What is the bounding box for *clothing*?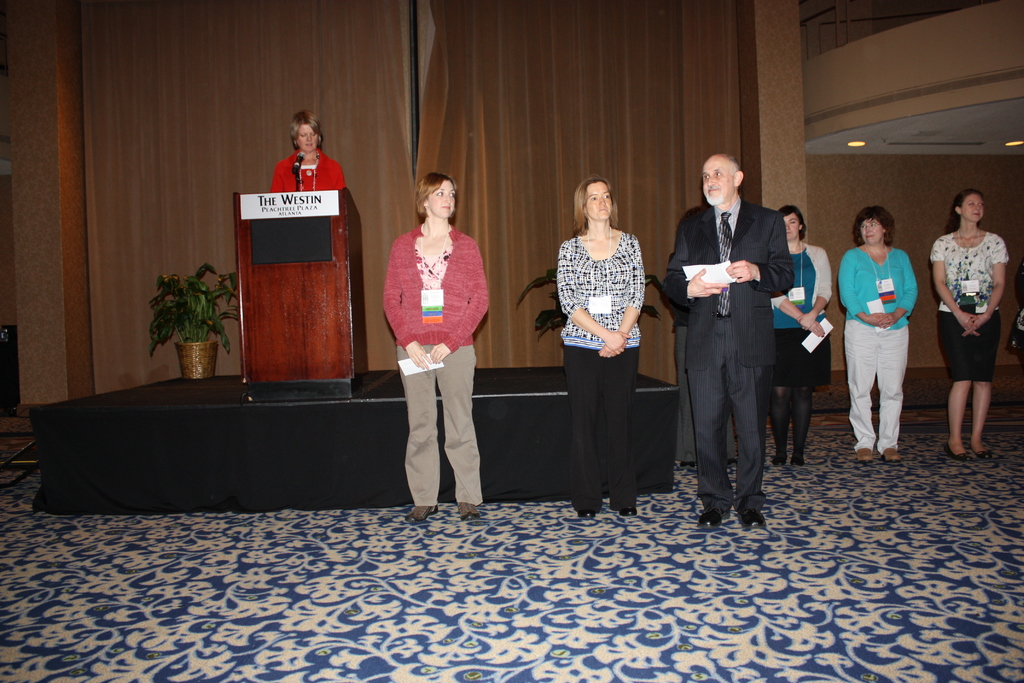
bbox(931, 228, 1009, 386).
